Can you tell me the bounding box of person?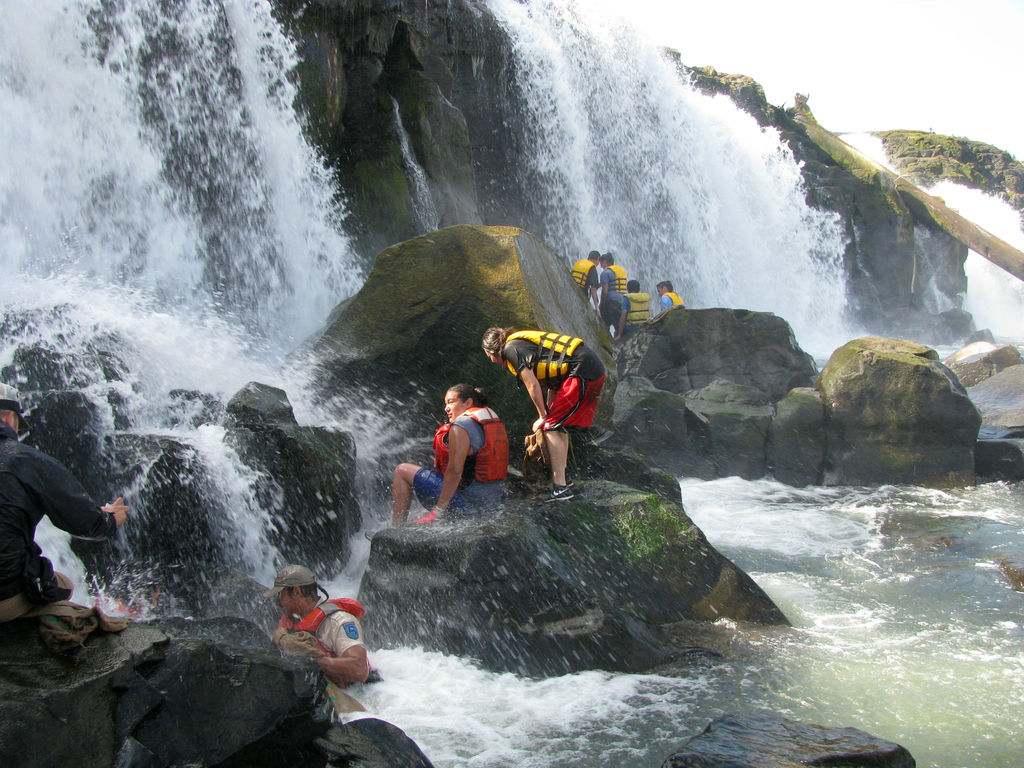
<bbox>614, 279, 654, 337</bbox>.
